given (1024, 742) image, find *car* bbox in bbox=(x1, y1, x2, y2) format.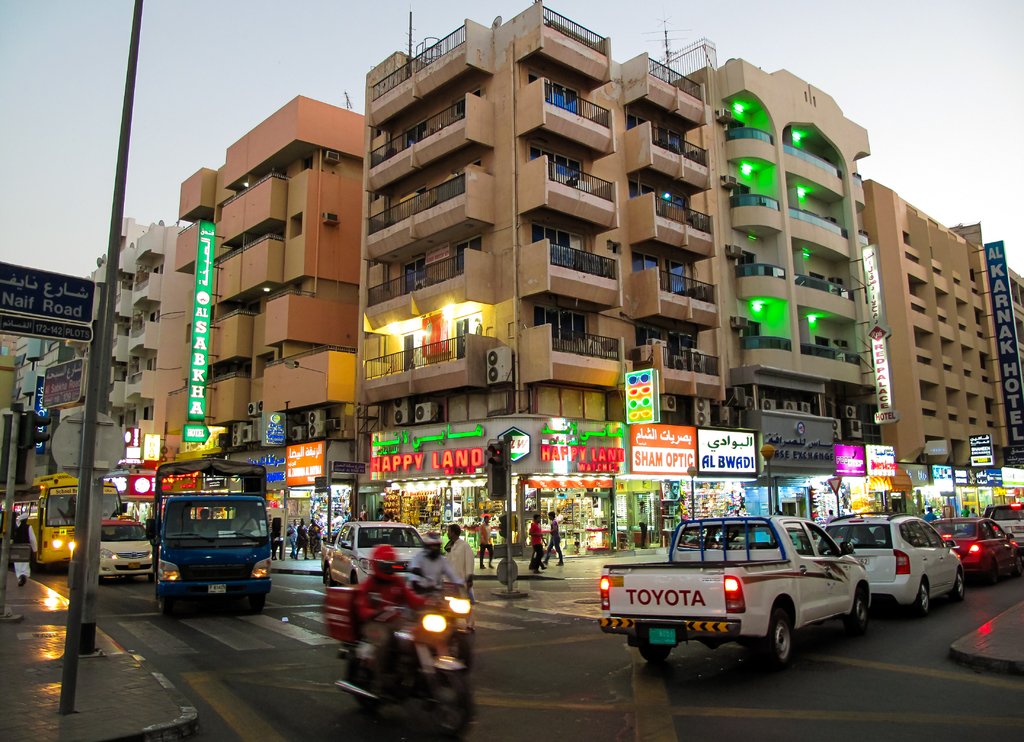
bbox=(930, 513, 1023, 586).
